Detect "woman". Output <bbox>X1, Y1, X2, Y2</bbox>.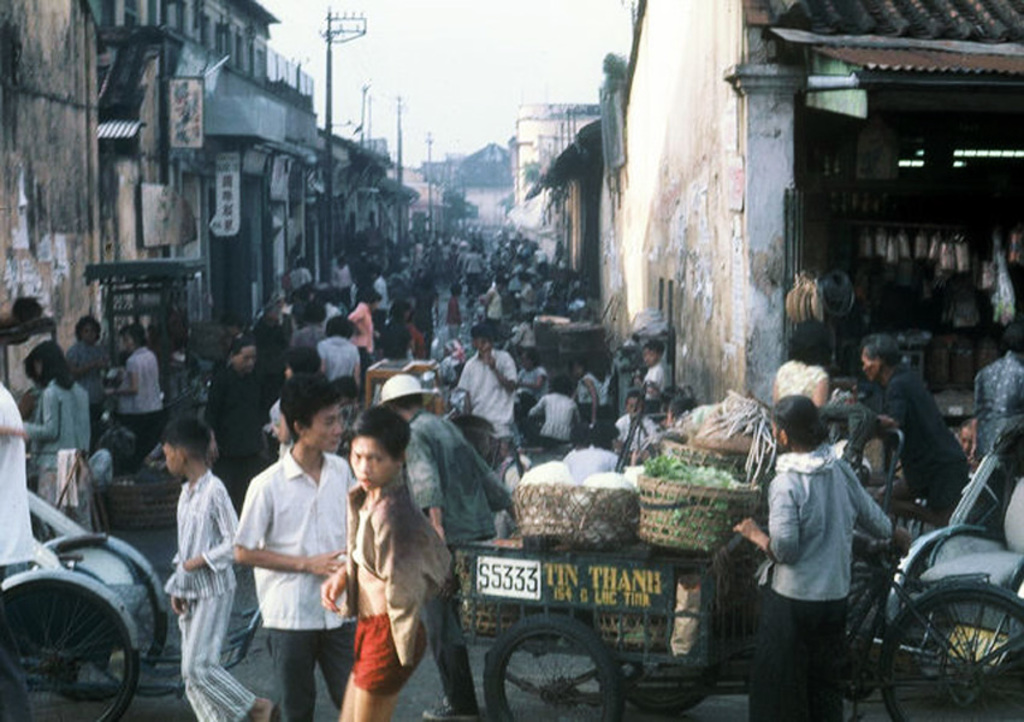
<bbox>61, 318, 108, 439</bbox>.
